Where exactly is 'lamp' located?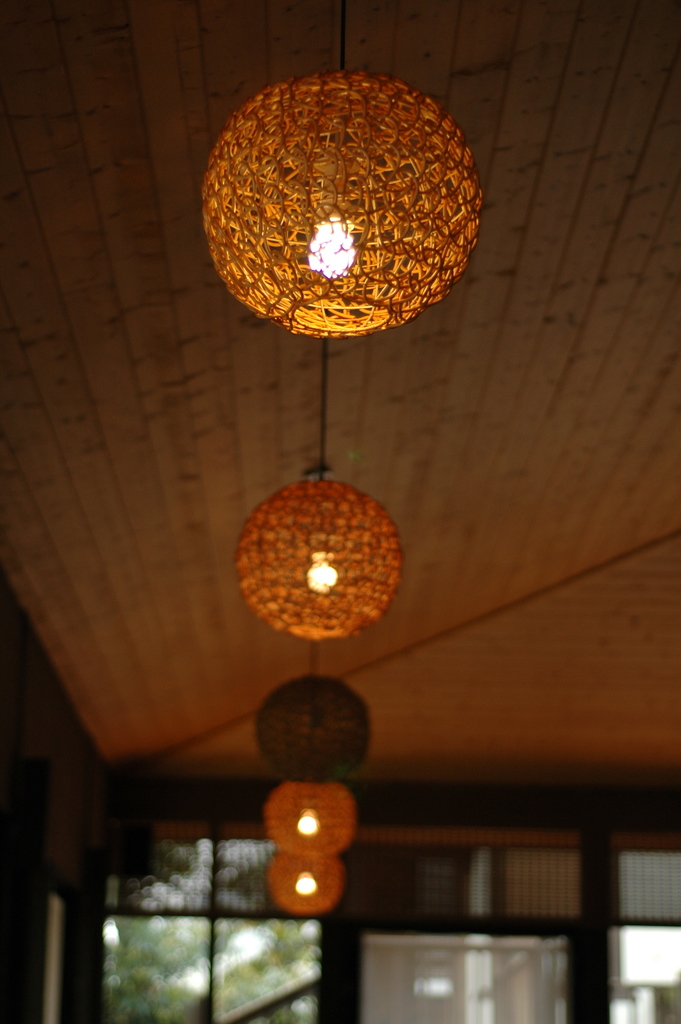
Its bounding box is <box>250,664,376,780</box>.
